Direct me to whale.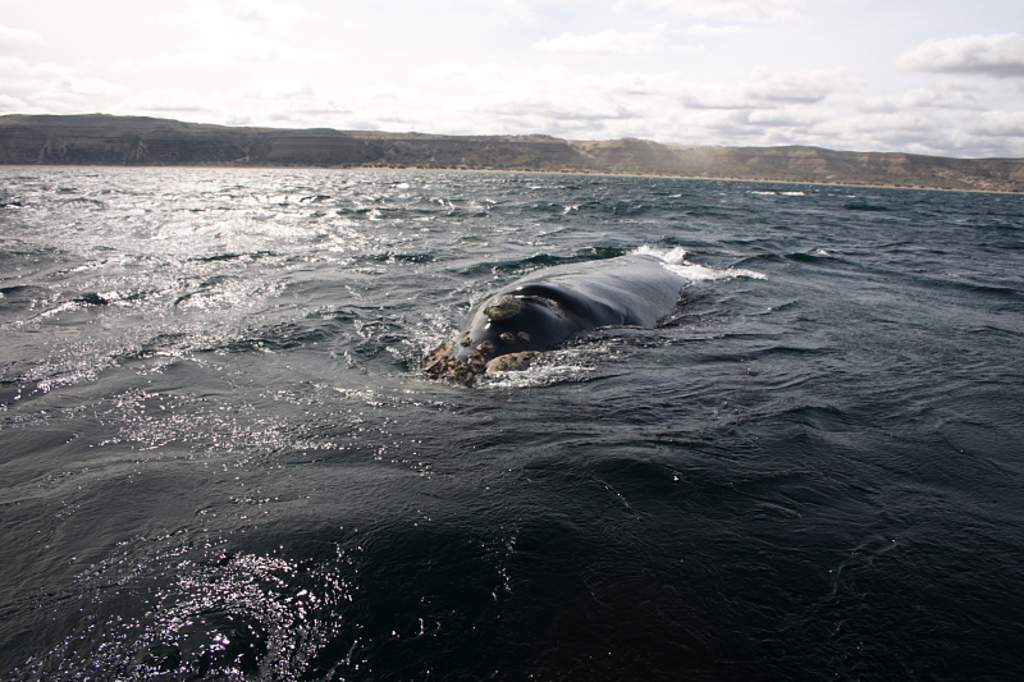
Direction: locate(442, 242, 699, 370).
